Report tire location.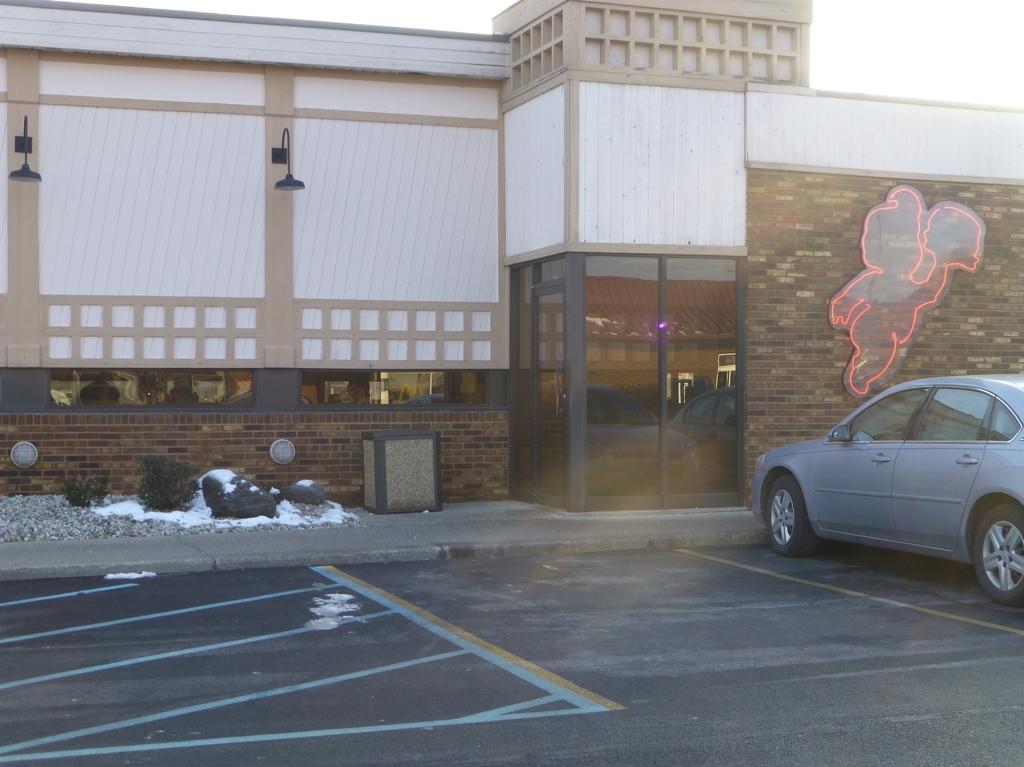
Report: 767/477/819/554.
